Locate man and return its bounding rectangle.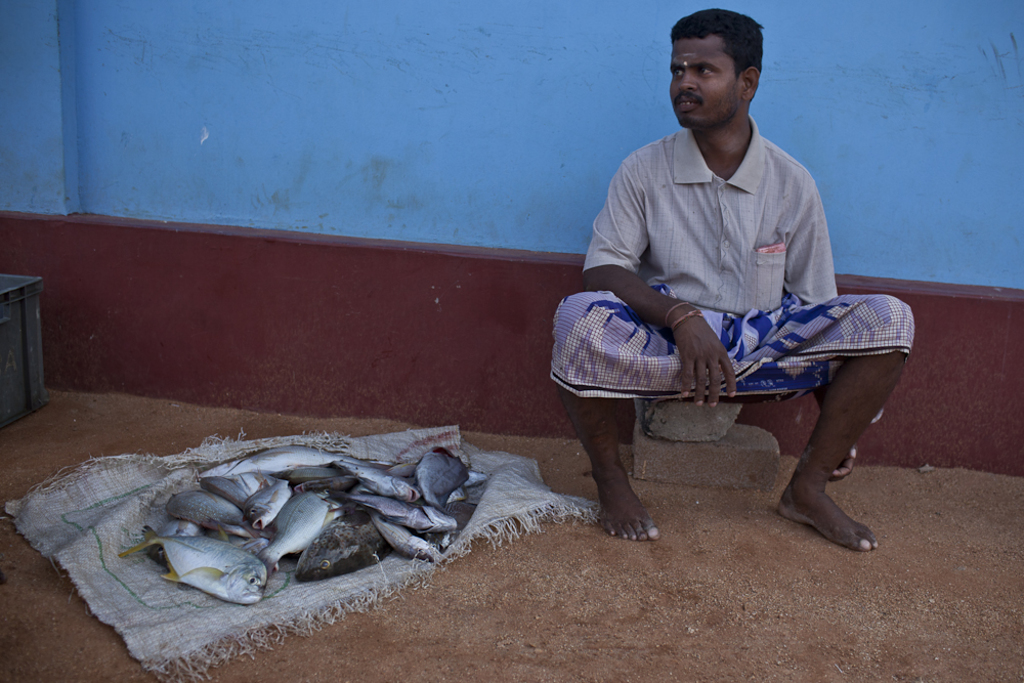
(left=572, top=19, right=884, bottom=558).
